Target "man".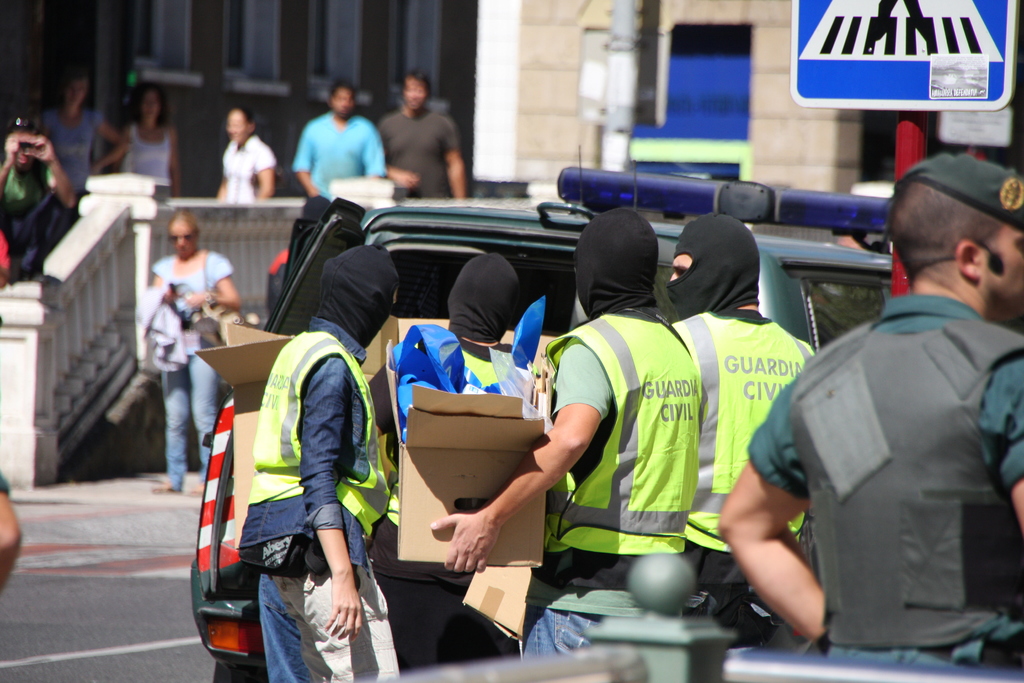
Target region: [232,240,407,682].
